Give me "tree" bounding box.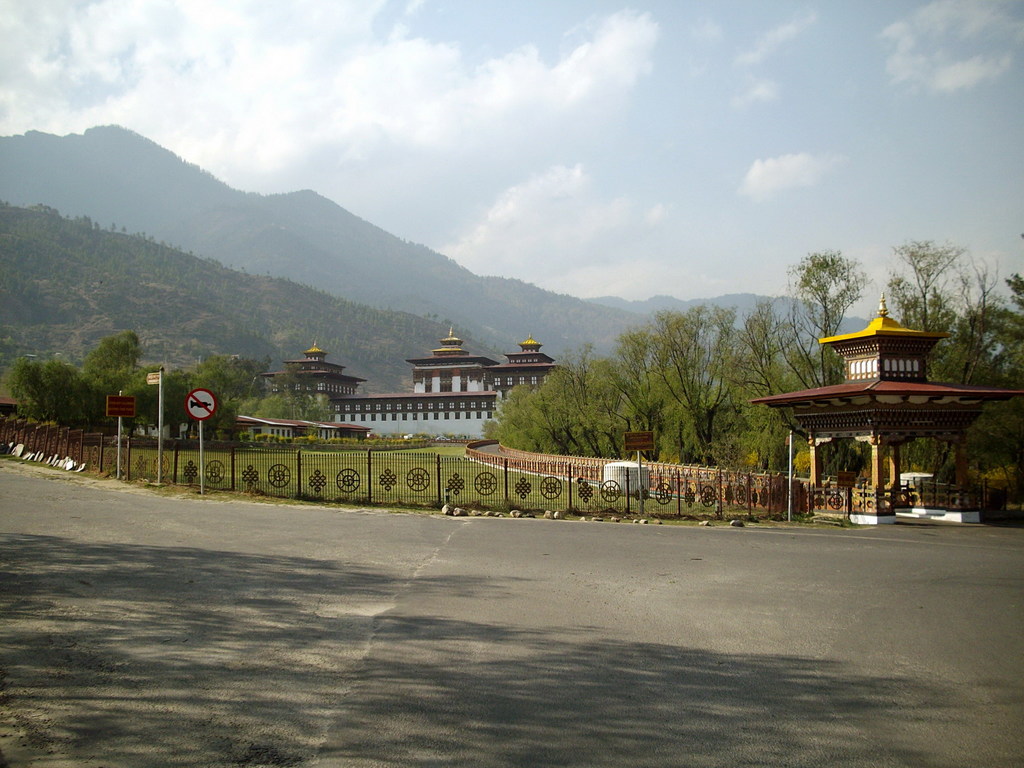
[741,286,823,490].
